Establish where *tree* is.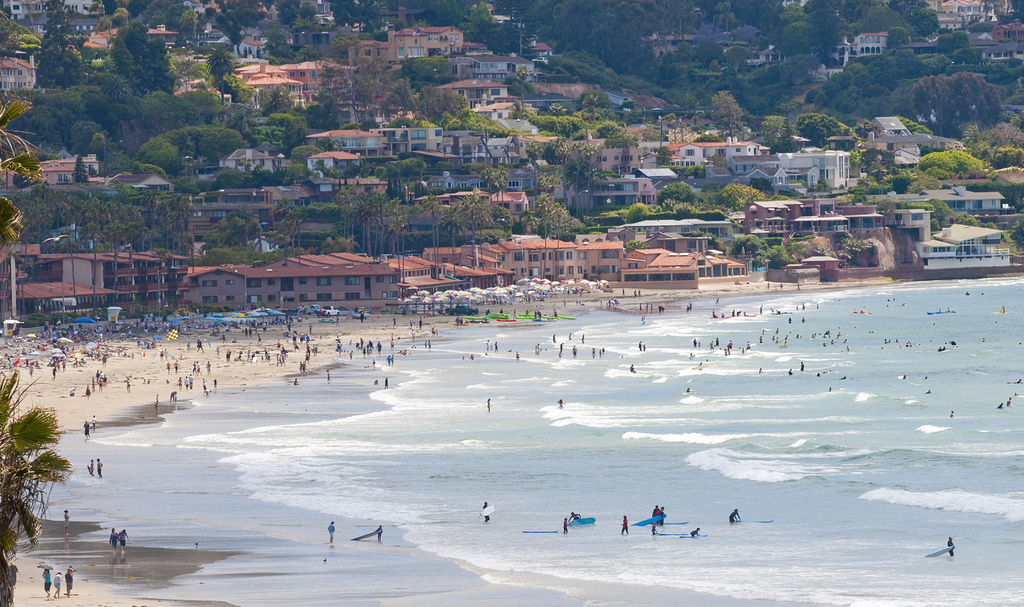
Established at bbox=[862, 147, 892, 165].
